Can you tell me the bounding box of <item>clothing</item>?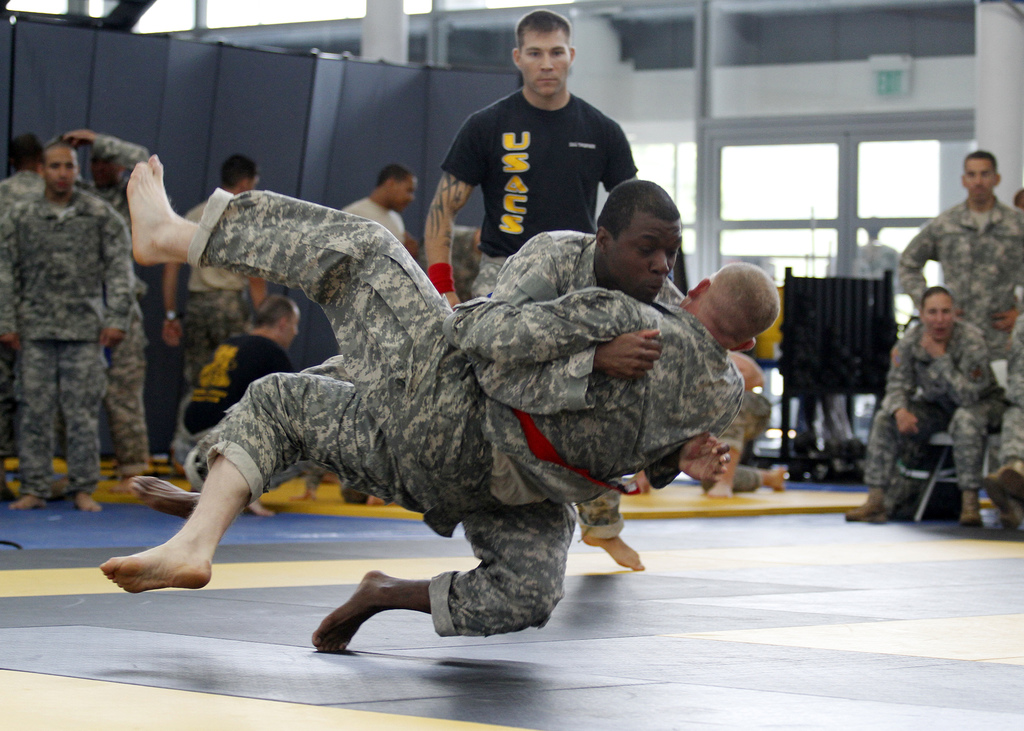
[86, 125, 159, 465].
